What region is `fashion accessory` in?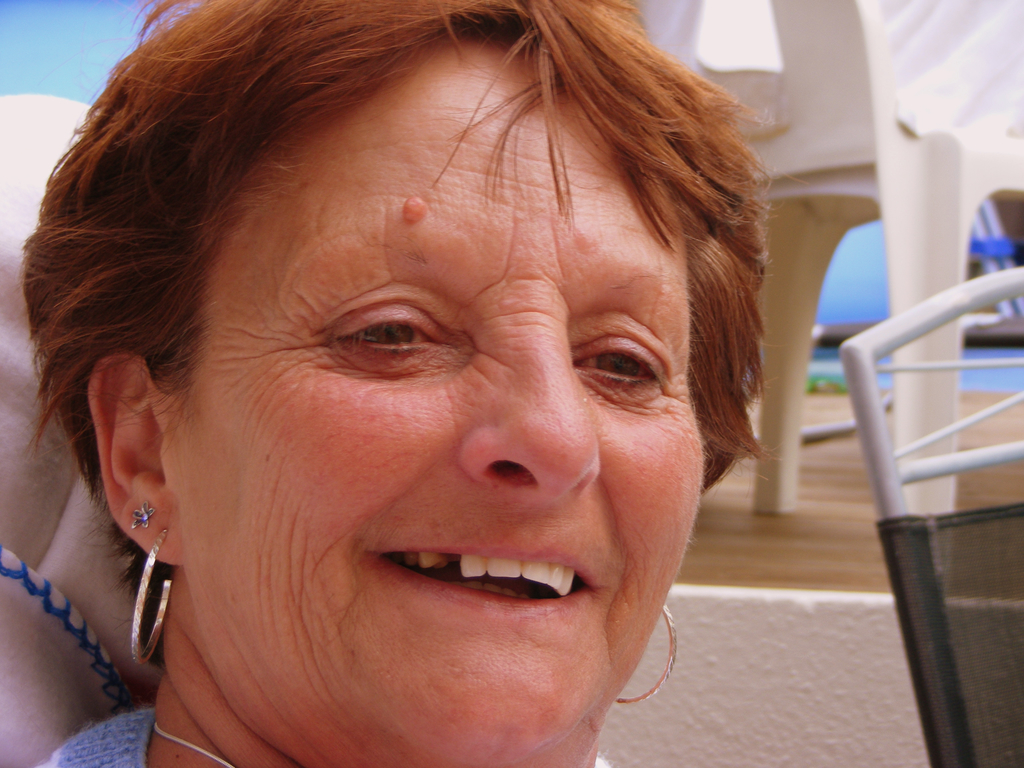
x1=126 y1=500 x2=158 y2=520.
